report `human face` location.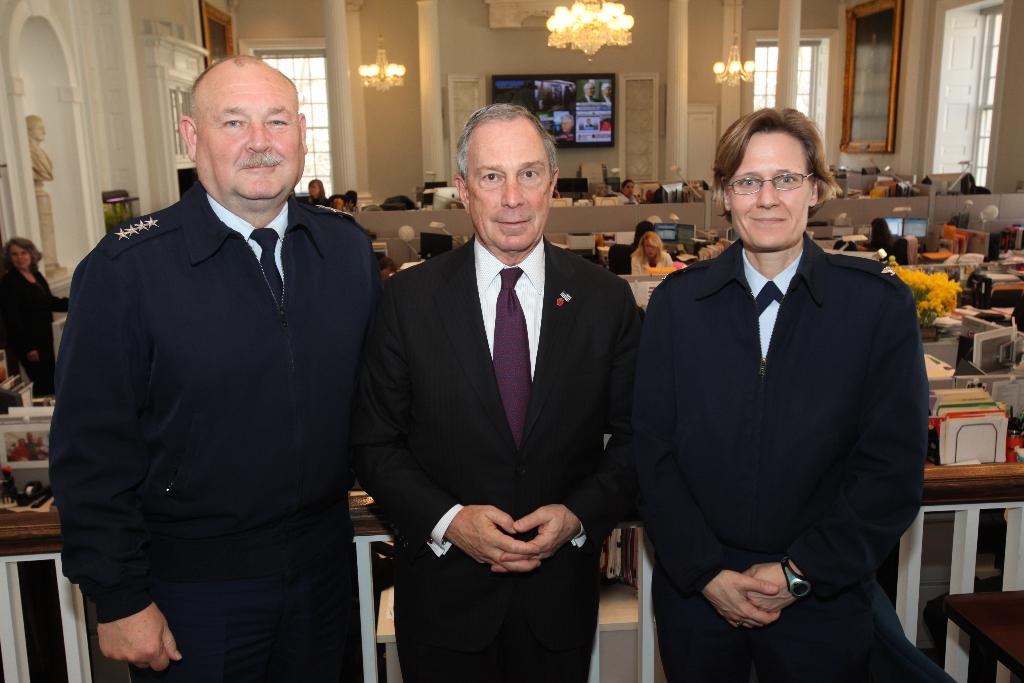
Report: BBox(727, 132, 808, 250).
